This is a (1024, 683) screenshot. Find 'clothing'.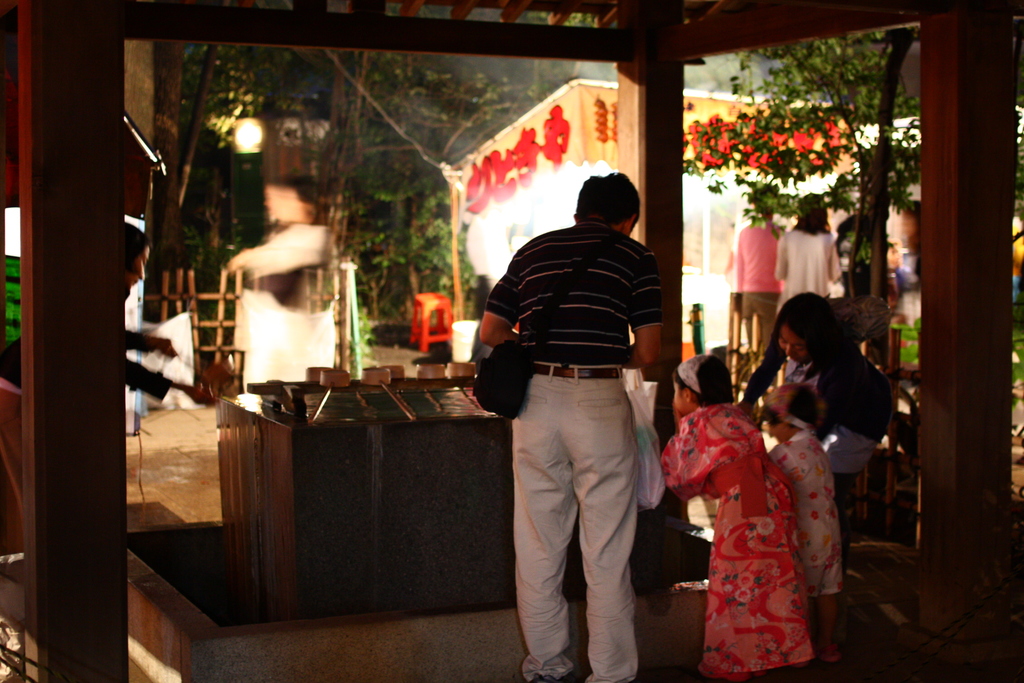
Bounding box: (488, 220, 664, 682).
